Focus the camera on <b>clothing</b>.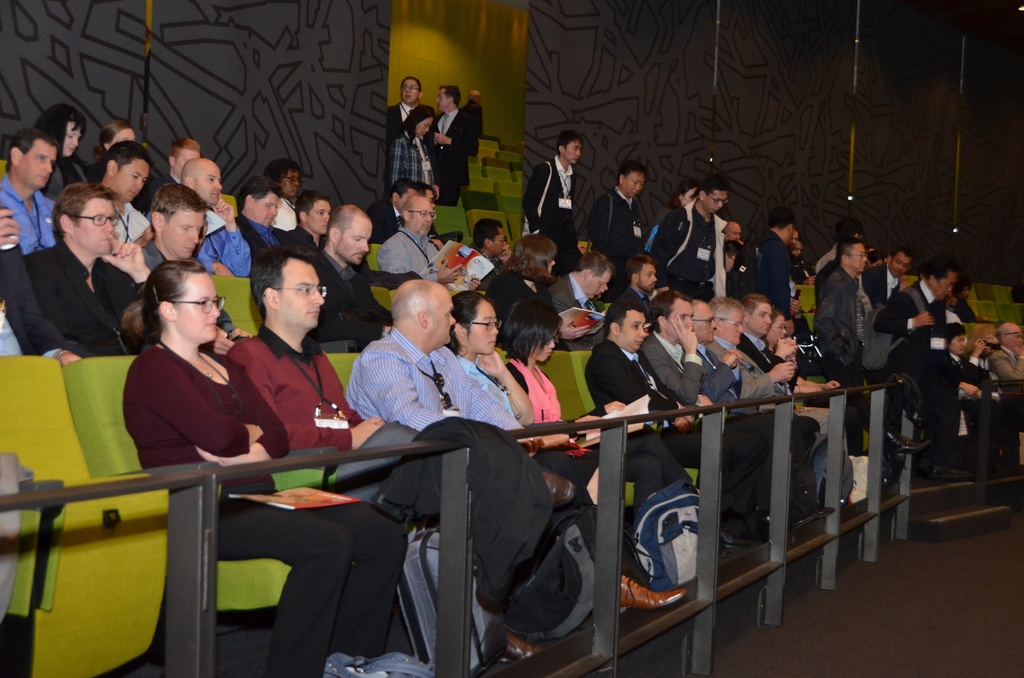
Focus region: detection(427, 112, 470, 188).
